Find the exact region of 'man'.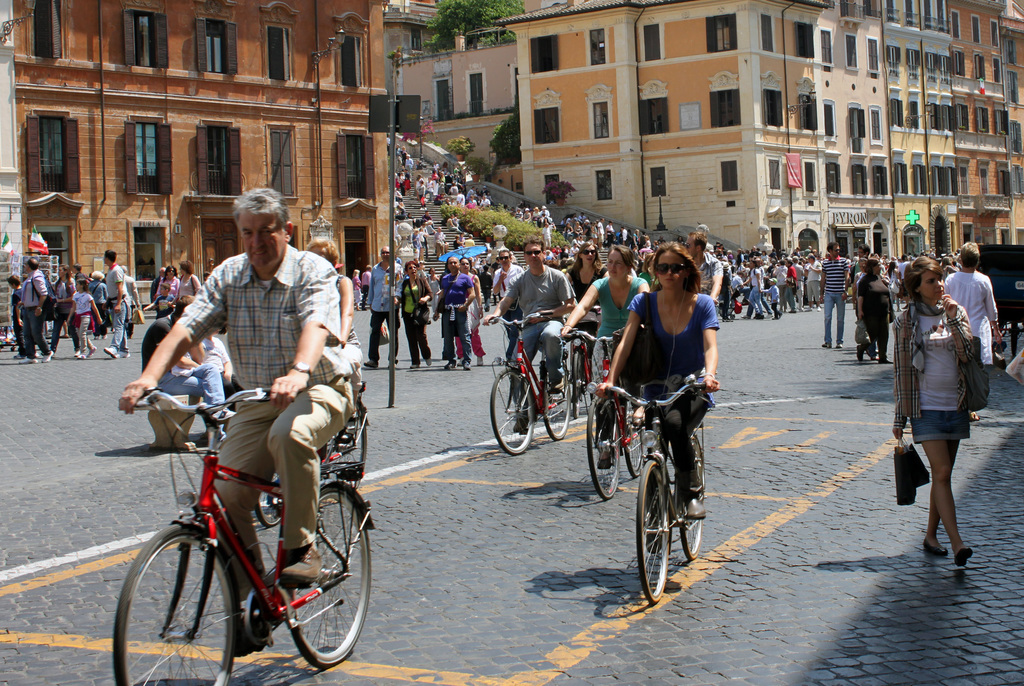
Exact region: detection(361, 264, 371, 310).
